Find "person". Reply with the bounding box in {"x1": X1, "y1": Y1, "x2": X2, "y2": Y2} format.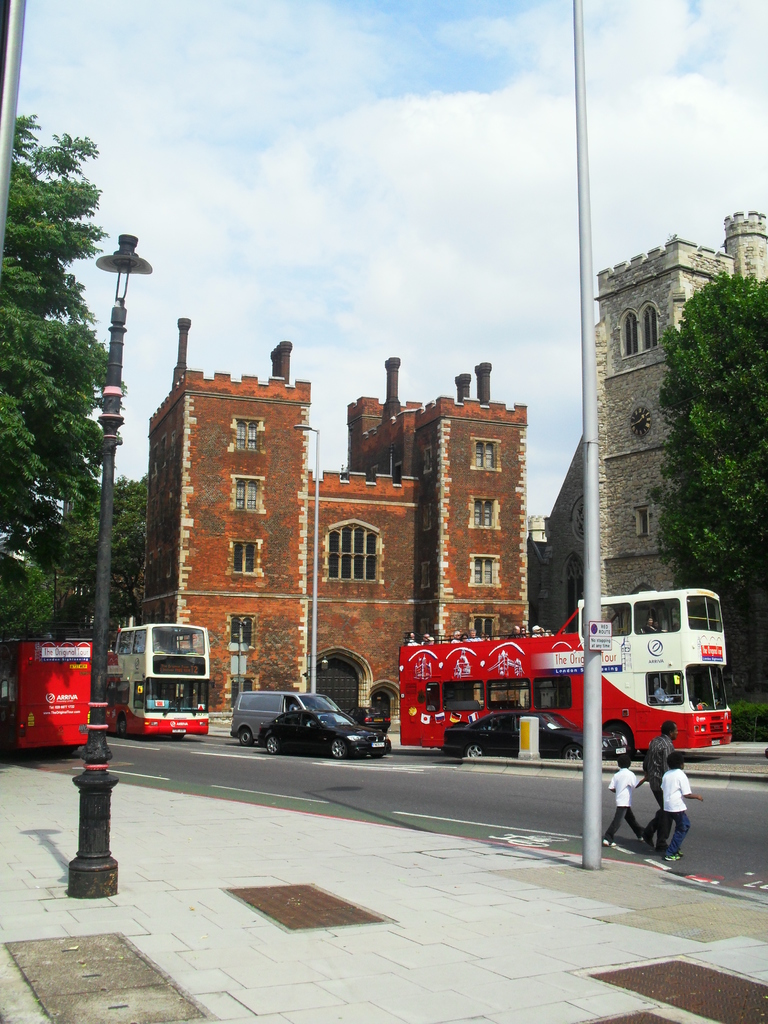
{"x1": 600, "y1": 755, "x2": 647, "y2": 846}.
